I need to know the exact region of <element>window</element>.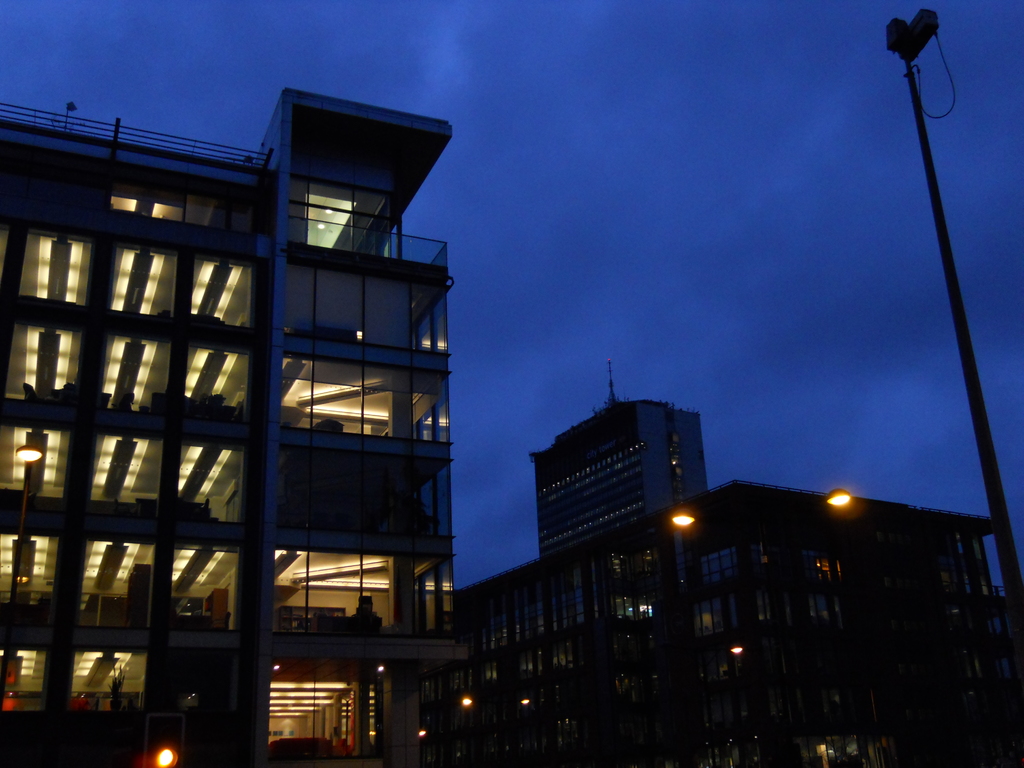
Region: box=[283, 264, 445, 355].
